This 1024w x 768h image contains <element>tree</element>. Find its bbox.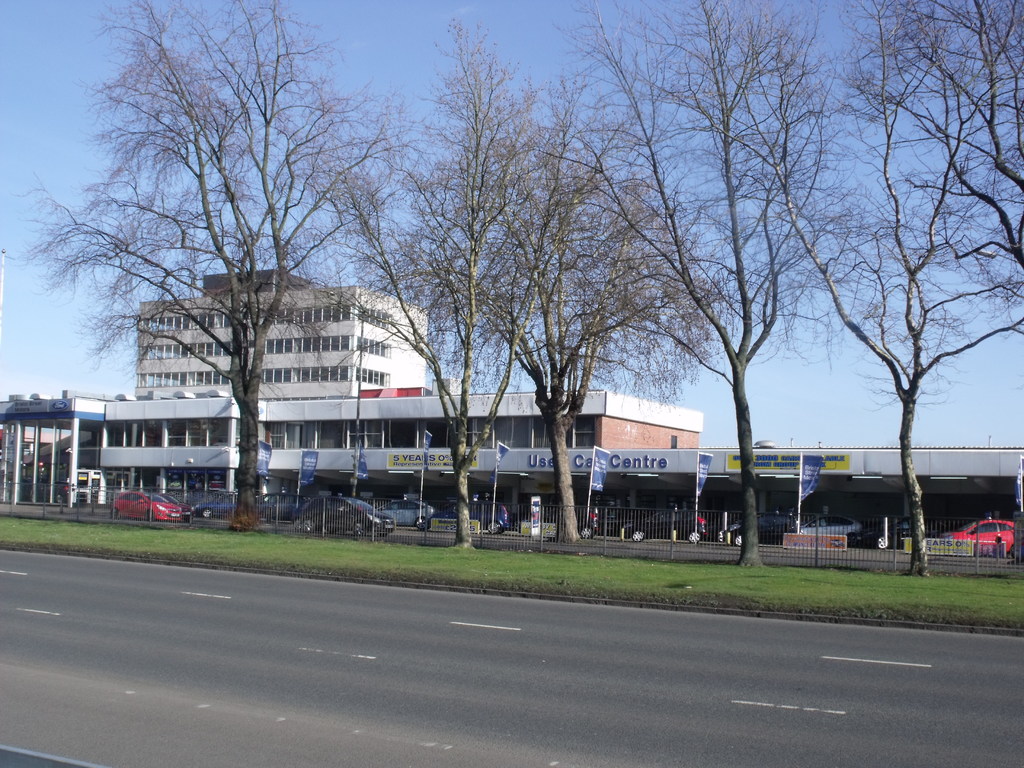
box(356, 19, 532, 548).
